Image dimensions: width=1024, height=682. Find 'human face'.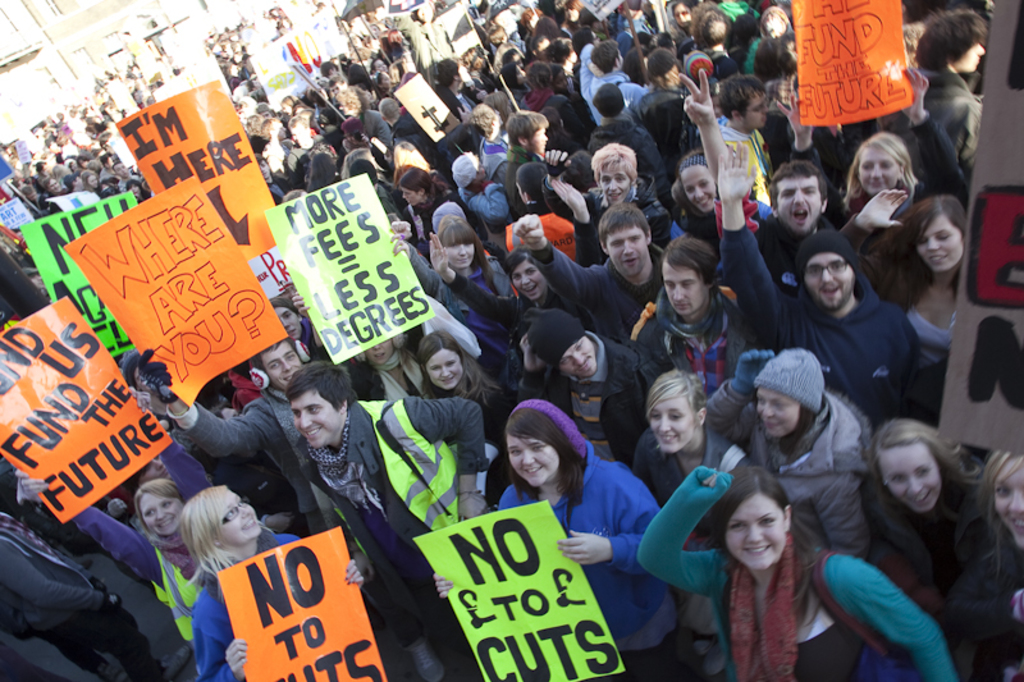
[215,490,261,546].
